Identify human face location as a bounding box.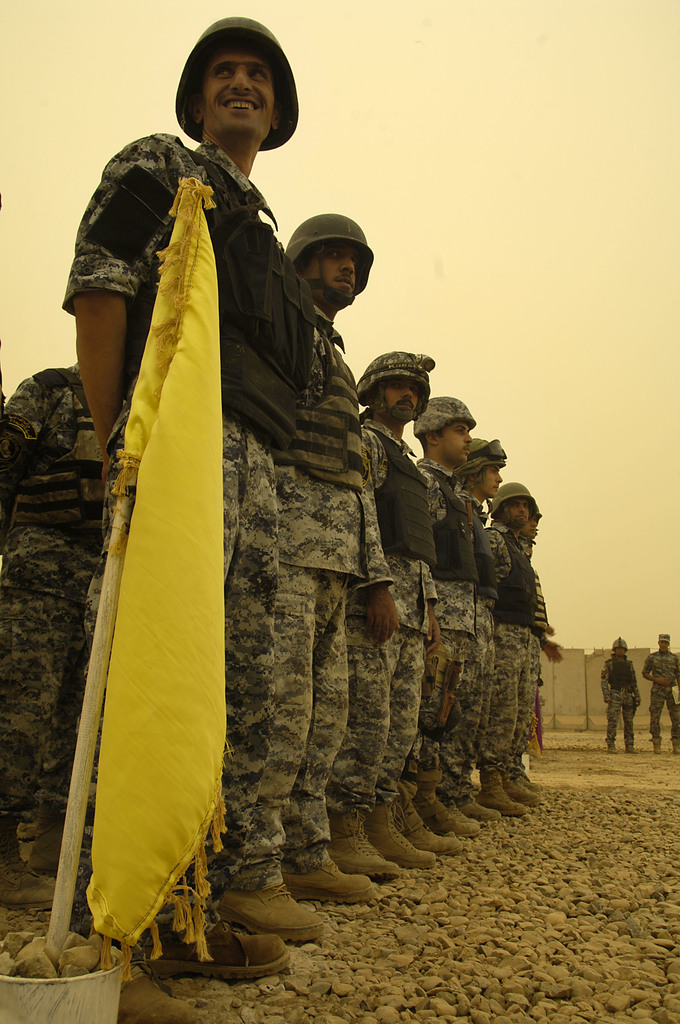
[left=201, top=40, right=275, bottom=138].
